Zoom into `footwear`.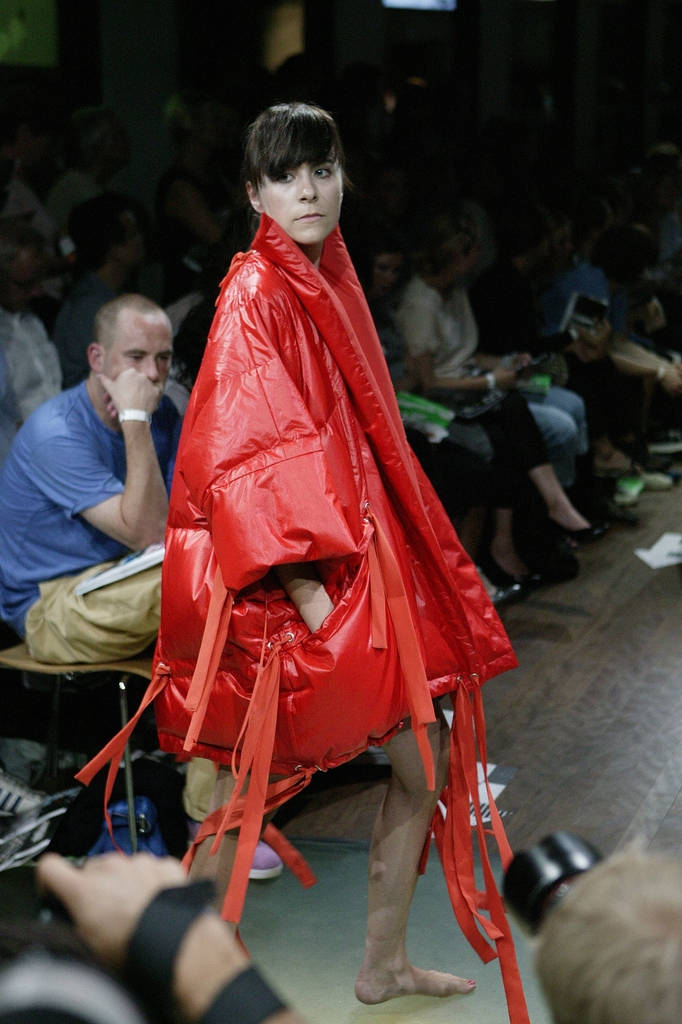
Zoom target: bbox=(181, 814, 283, 883).
